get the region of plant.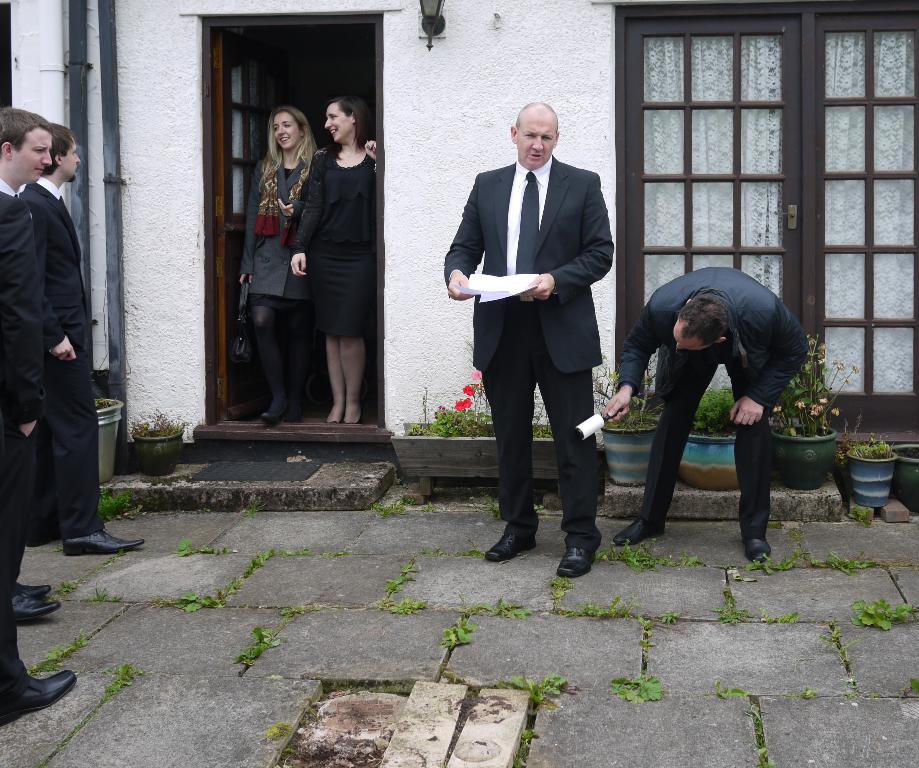
bbox=[575, 592, 633, 628].
